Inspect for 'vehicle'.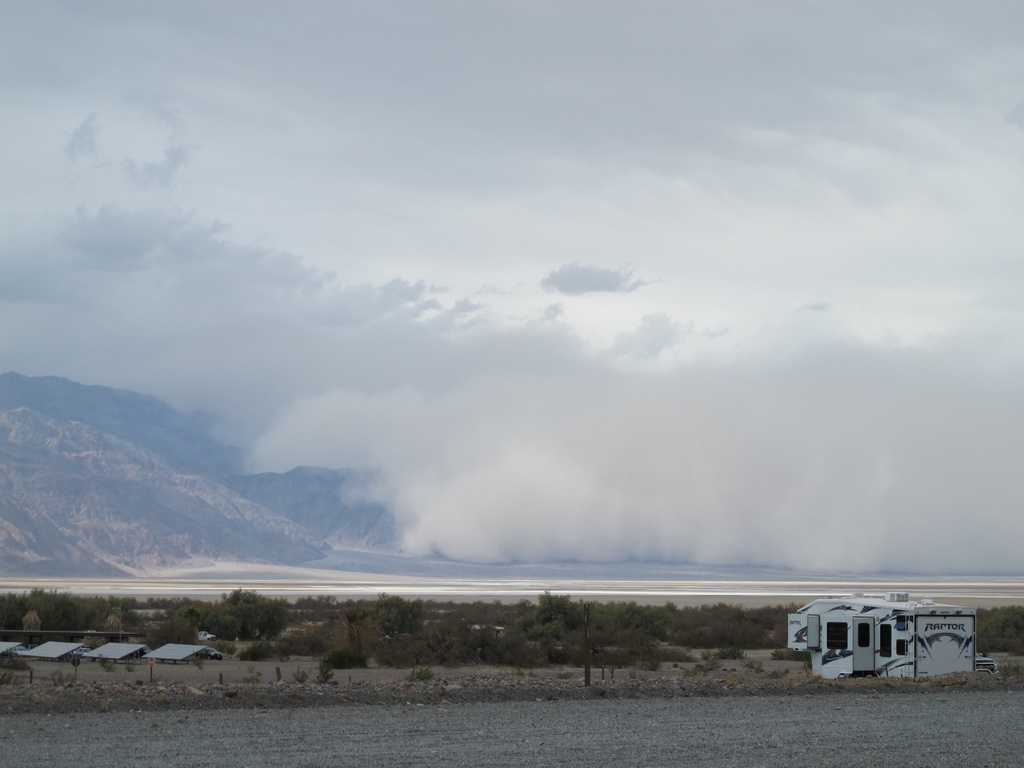
Inspection: (left=196, top=628, right=216, bottom=644).
